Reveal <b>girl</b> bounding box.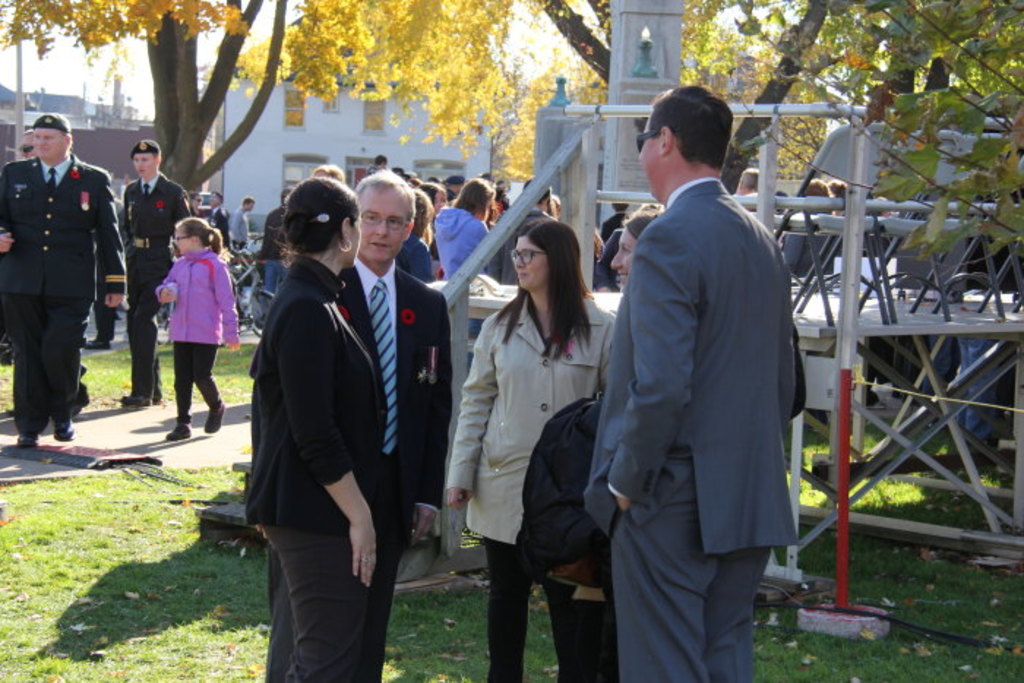
Revealed: (x1=151, y1=214, x2=237, y2=443).
